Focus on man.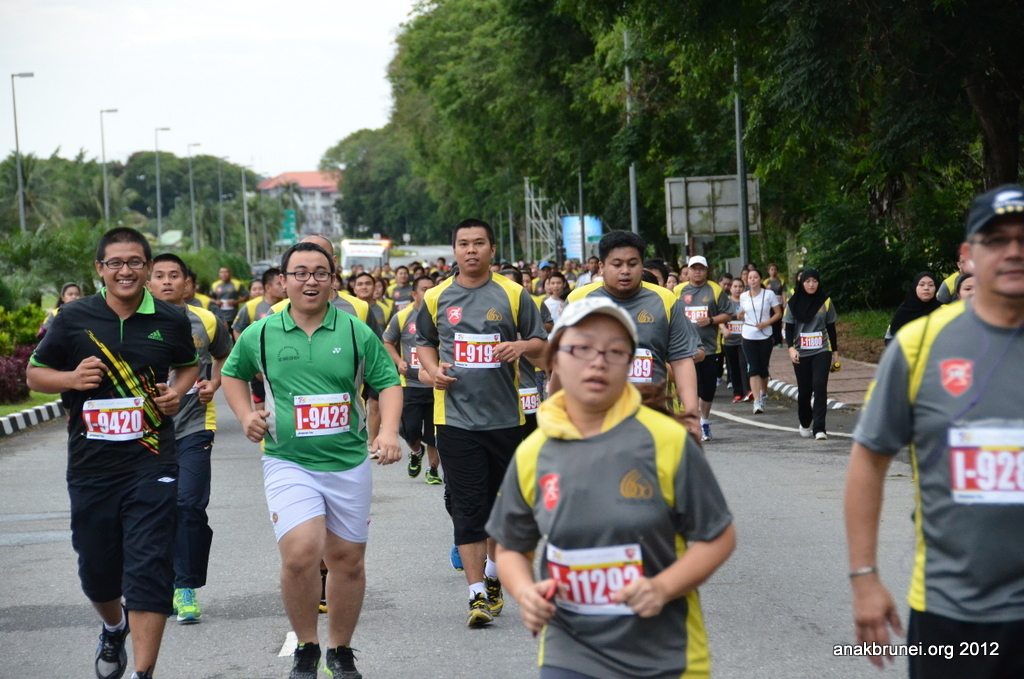
Focused at 573,230,702,447.
